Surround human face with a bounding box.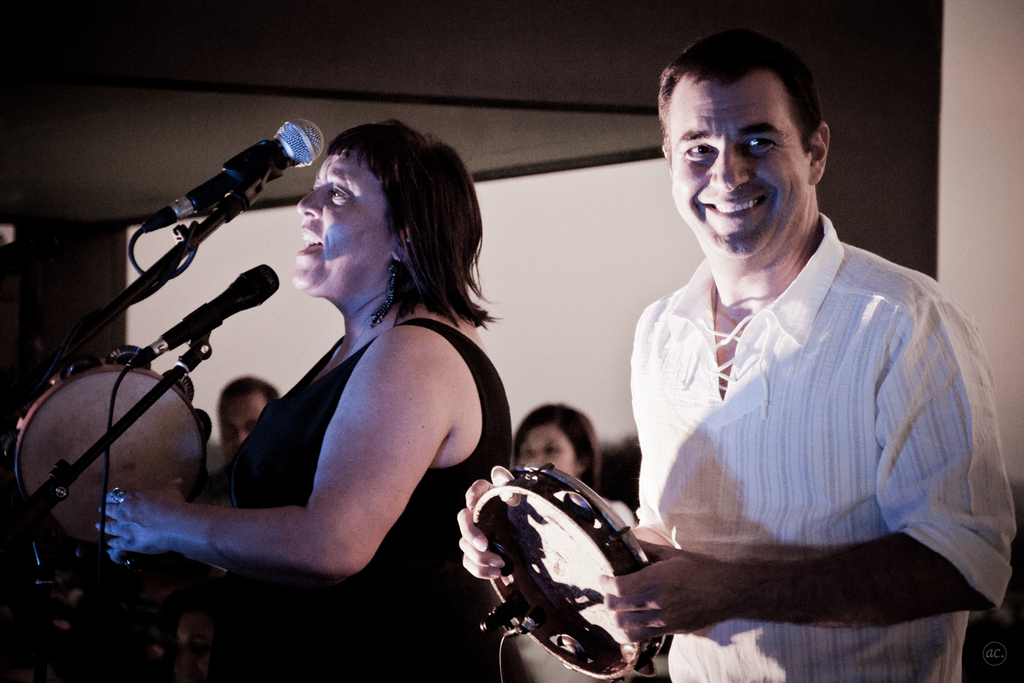
bbox(300, 160, 386, 295).
